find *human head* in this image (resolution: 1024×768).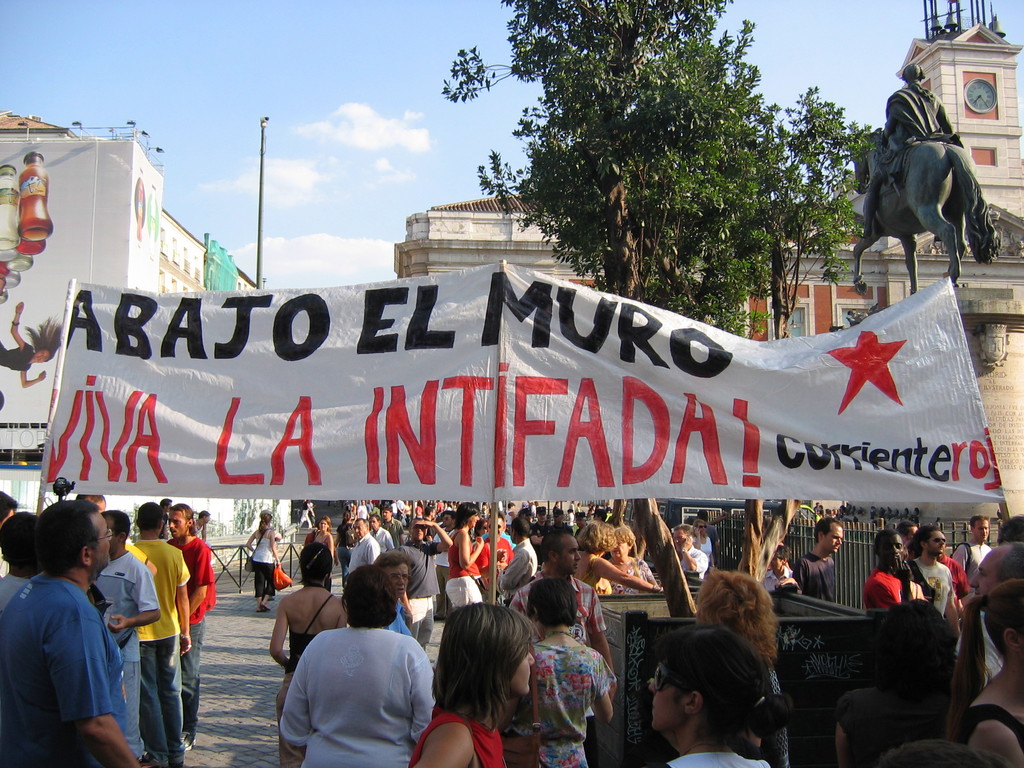
(697, 507, 706, 523).
